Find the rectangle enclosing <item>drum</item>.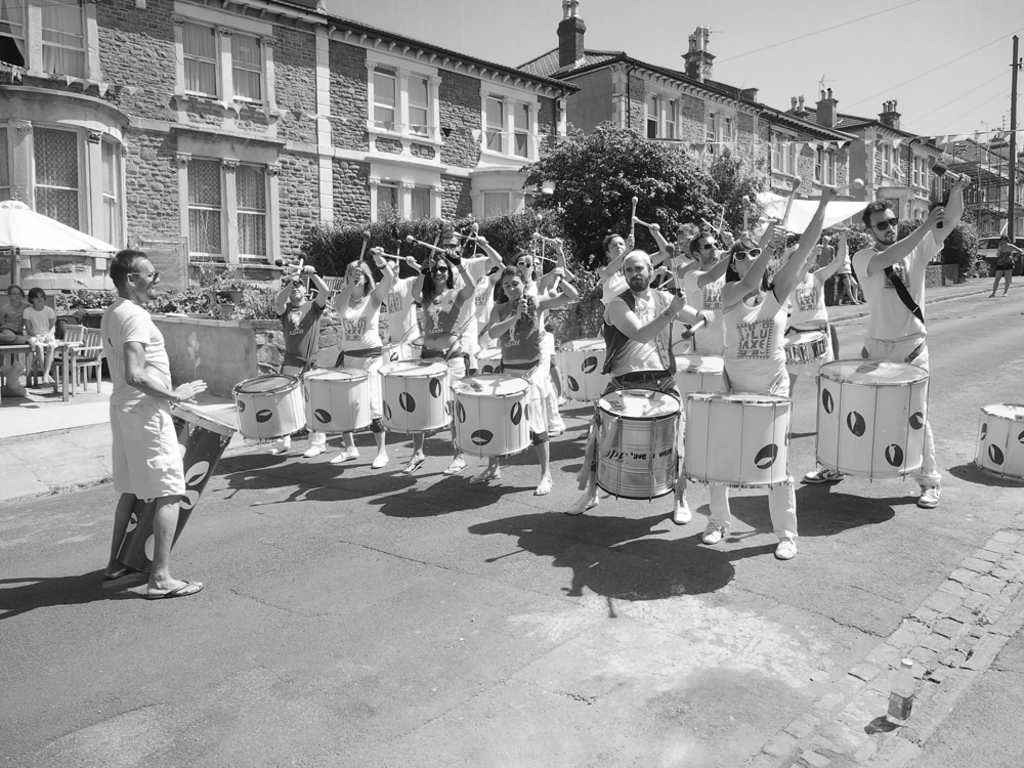
[114,399,241,577].
